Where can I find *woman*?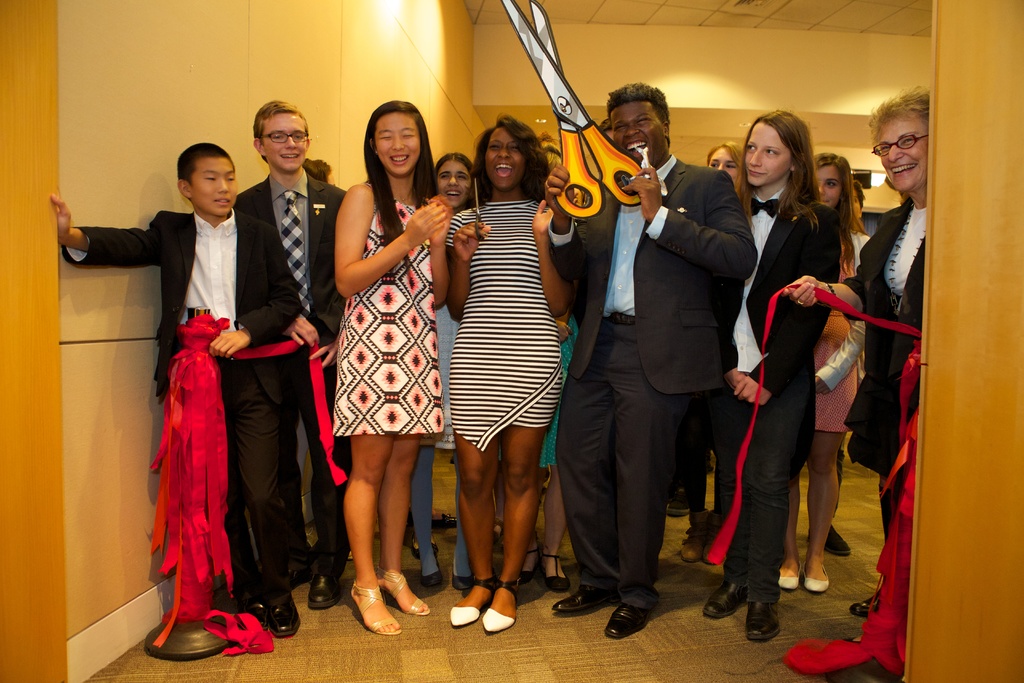
You can find it at 410:153:484:589.
